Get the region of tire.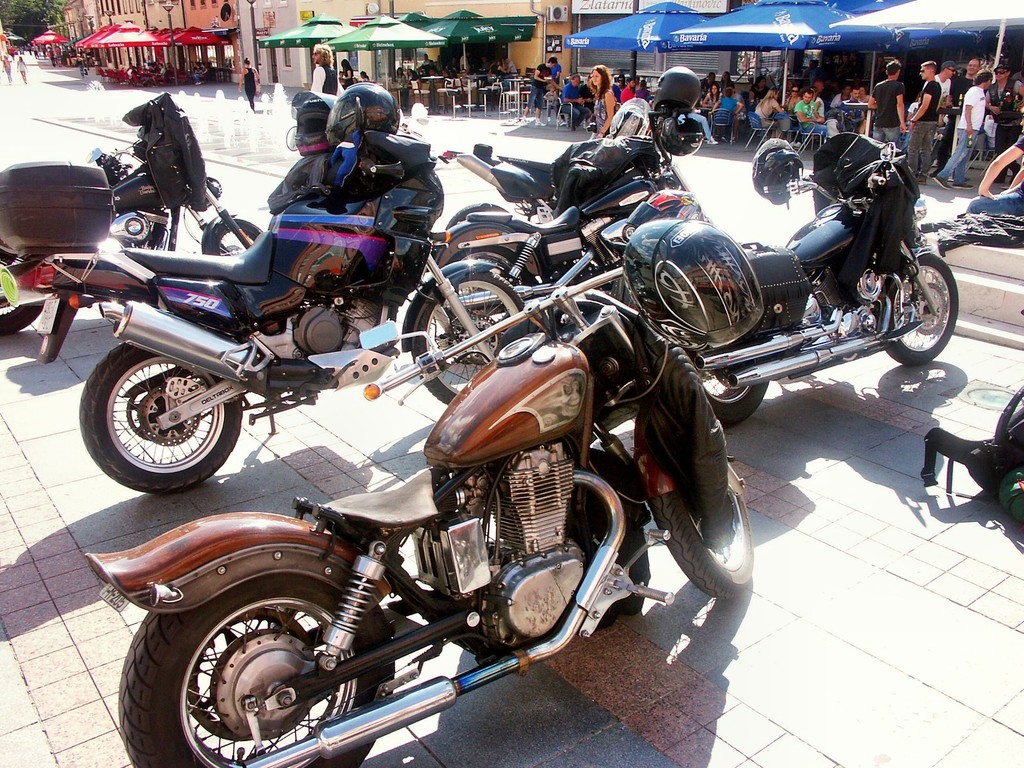
(left=686, top=331, right=773, bottom=428).
